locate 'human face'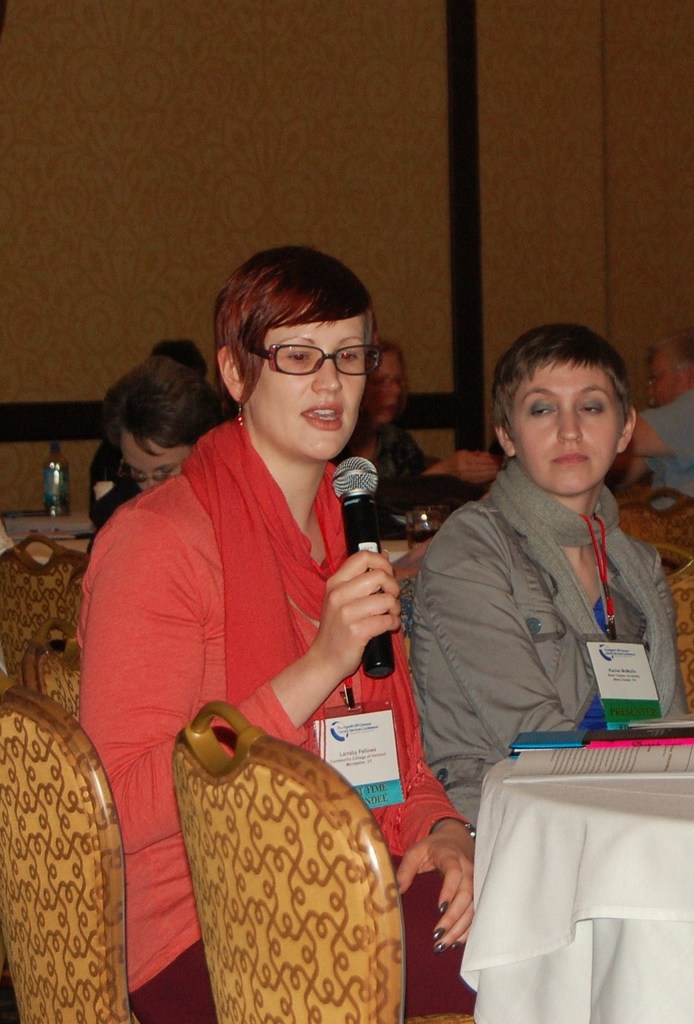
(x1=500, y1=351, x2=627, y2=490)
